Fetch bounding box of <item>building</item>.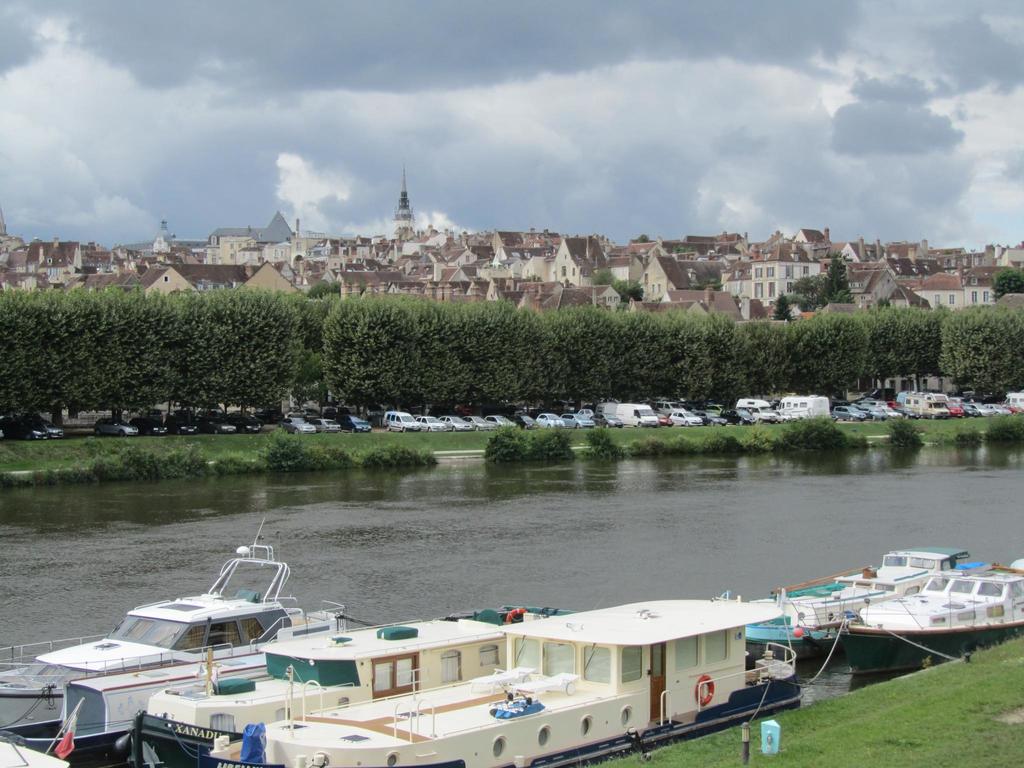
Bbox: [0,155,1023,322].
